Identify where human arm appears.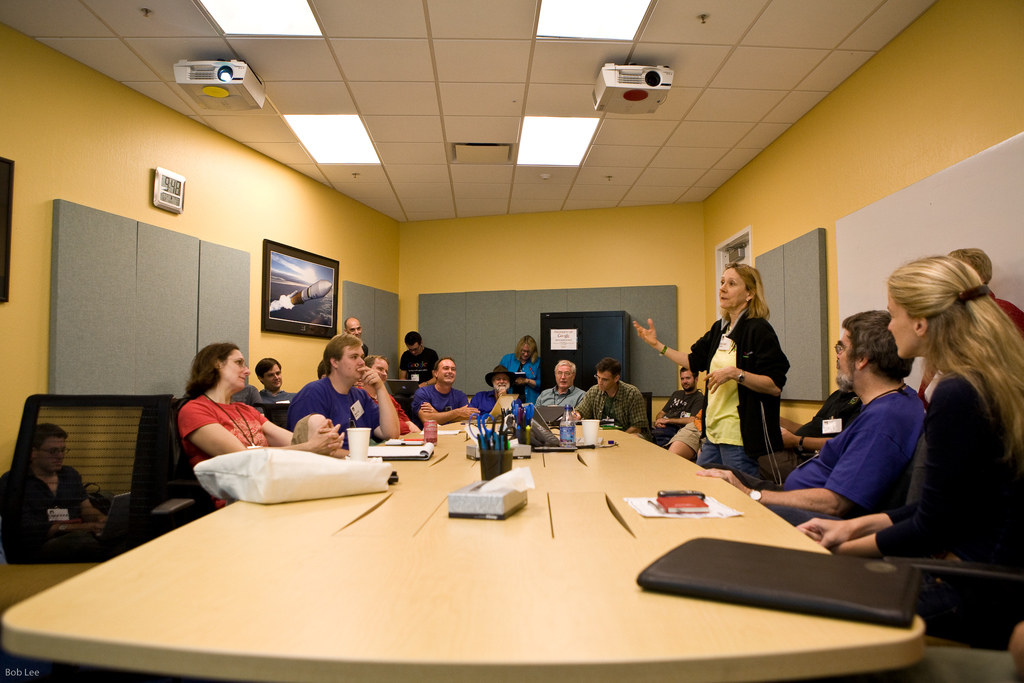
Appears at bbox=(771, 415, 876, 456).
